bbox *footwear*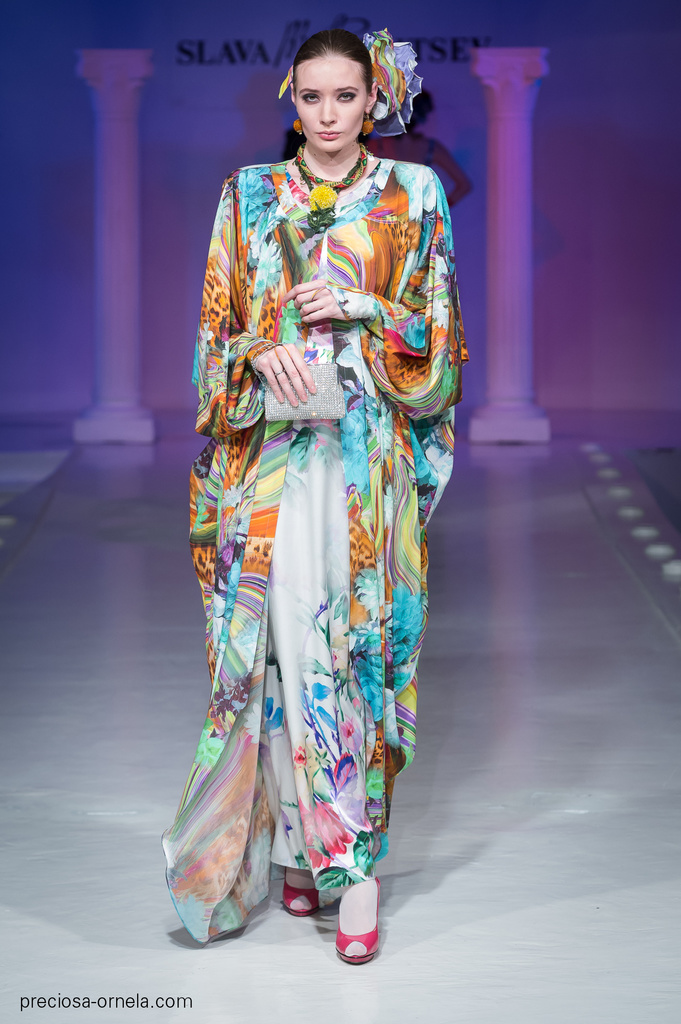
Rect(324, 887, 387, 973)
